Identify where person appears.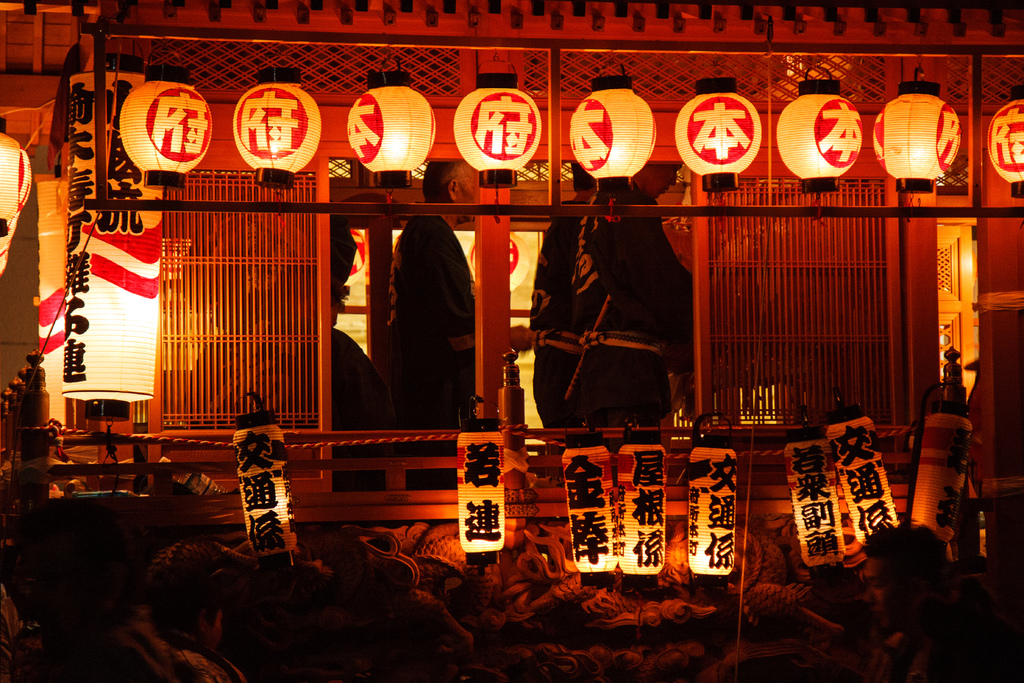
Appears at box(330, 222, 379, 427).
